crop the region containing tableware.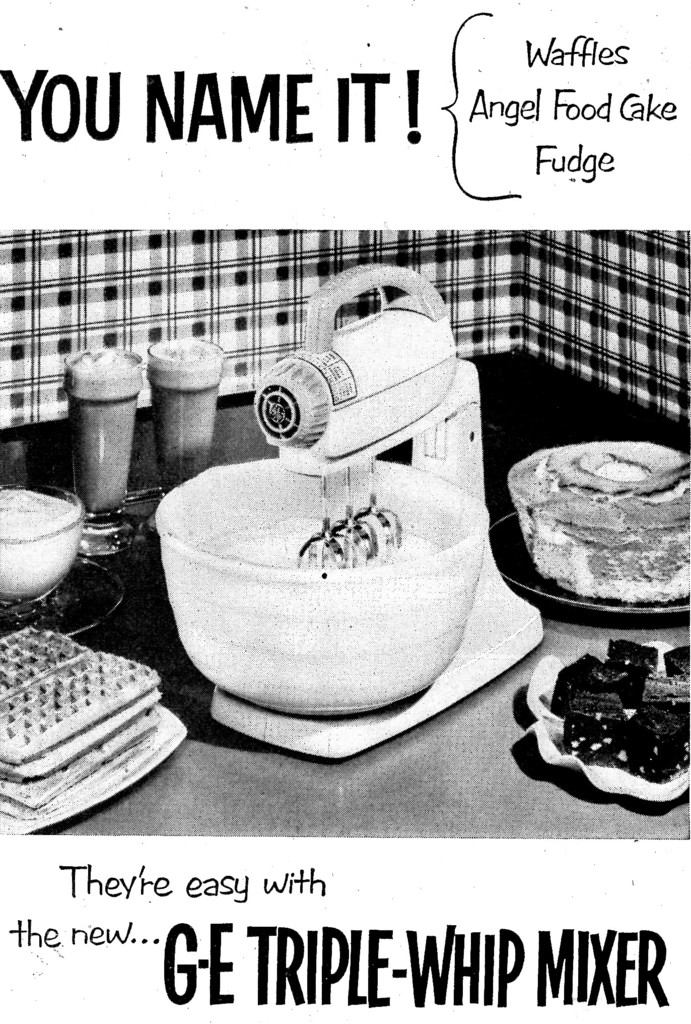
Crop region: (x1=146, y1=335, x2=230, y2=498).
